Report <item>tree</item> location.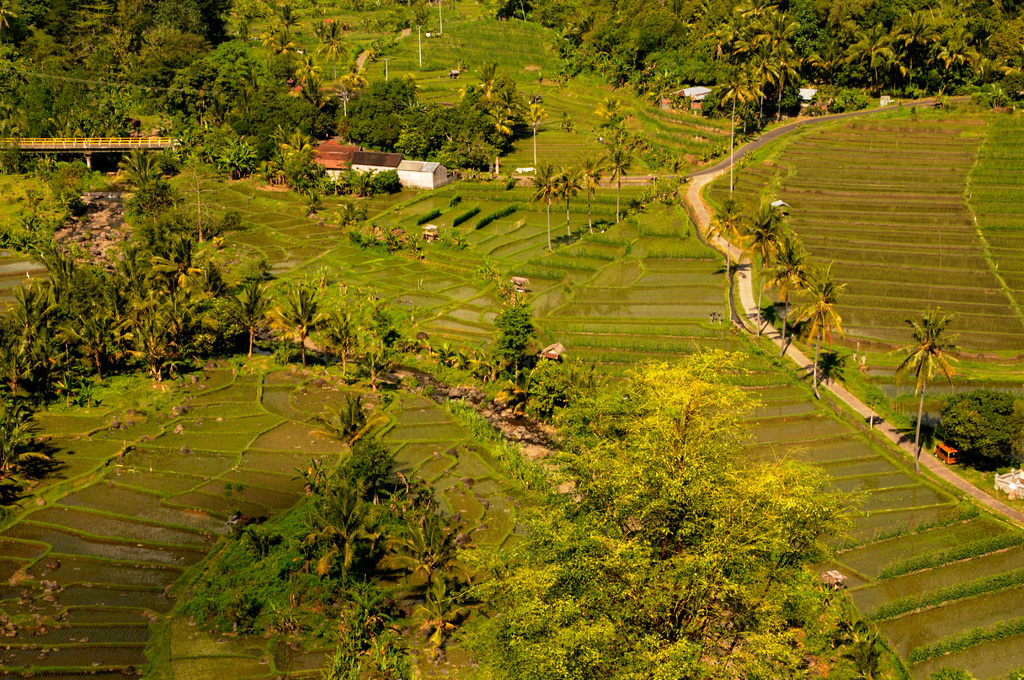
Report: bbox=(492, 302, 535, 369).
